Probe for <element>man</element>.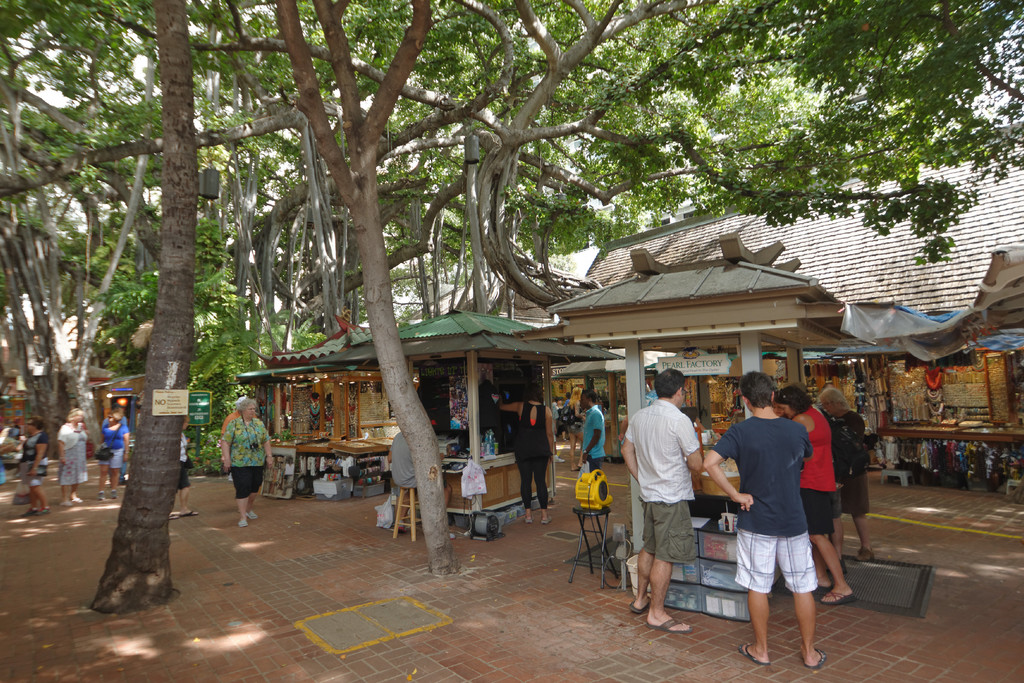
Probe result: {"left": 581, "top": 388, "right": 605, "bottom": 516}.
